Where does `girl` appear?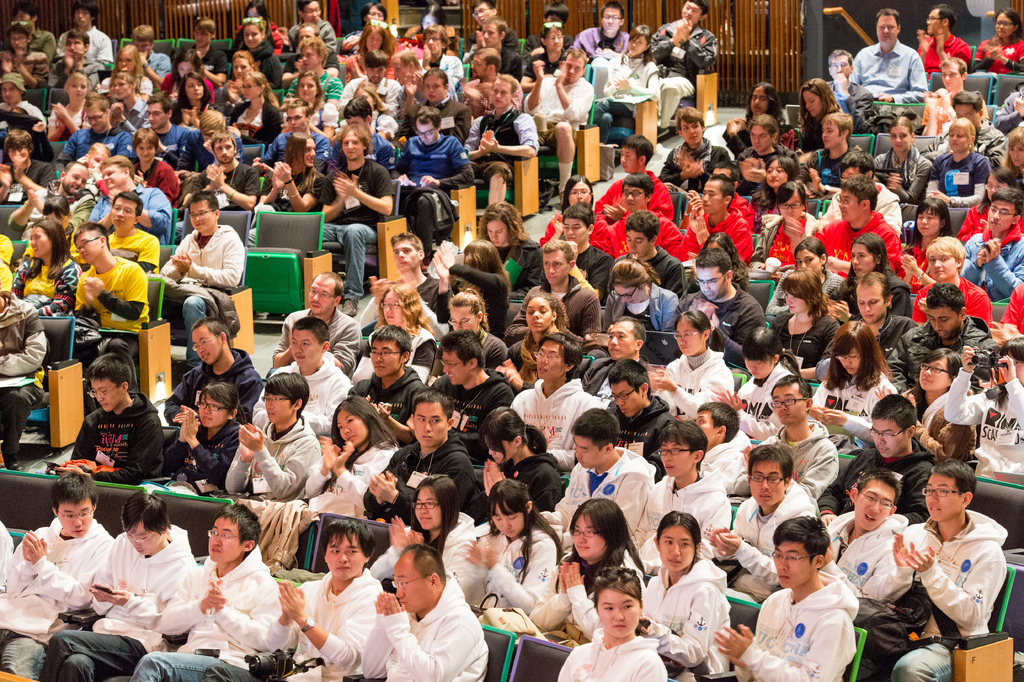
Appears at {"left": 811, "top": 320, "right": 900, "bottom": 444}.
